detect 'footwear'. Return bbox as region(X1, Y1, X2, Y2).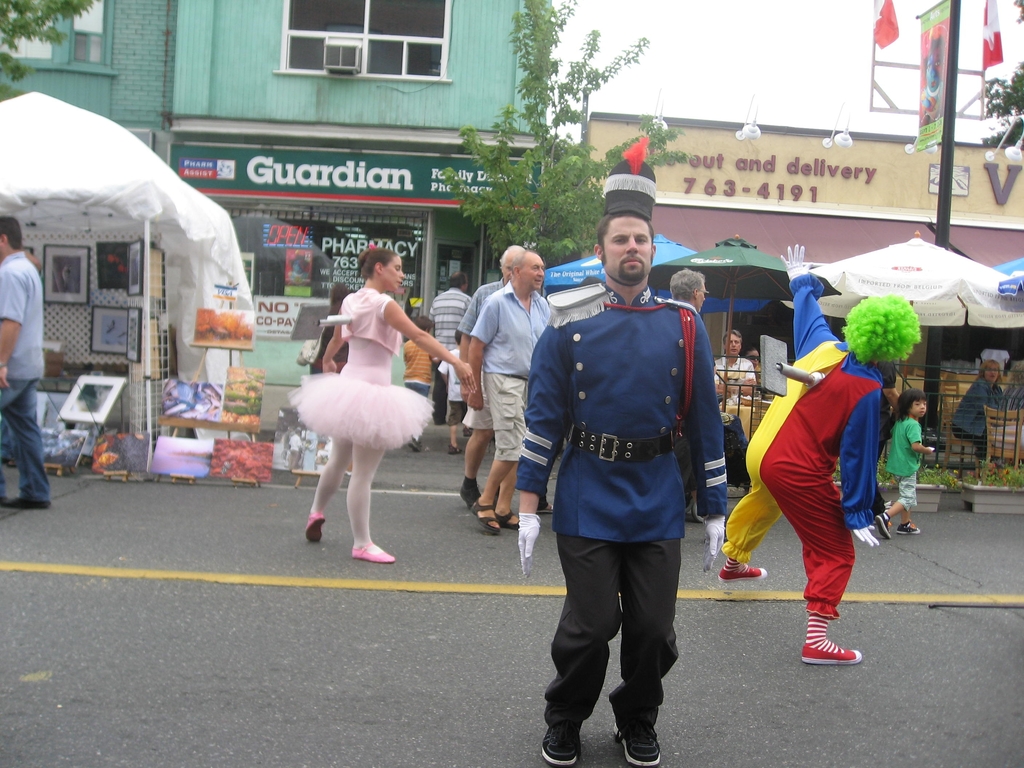
region(535, 501, 551, 515).
